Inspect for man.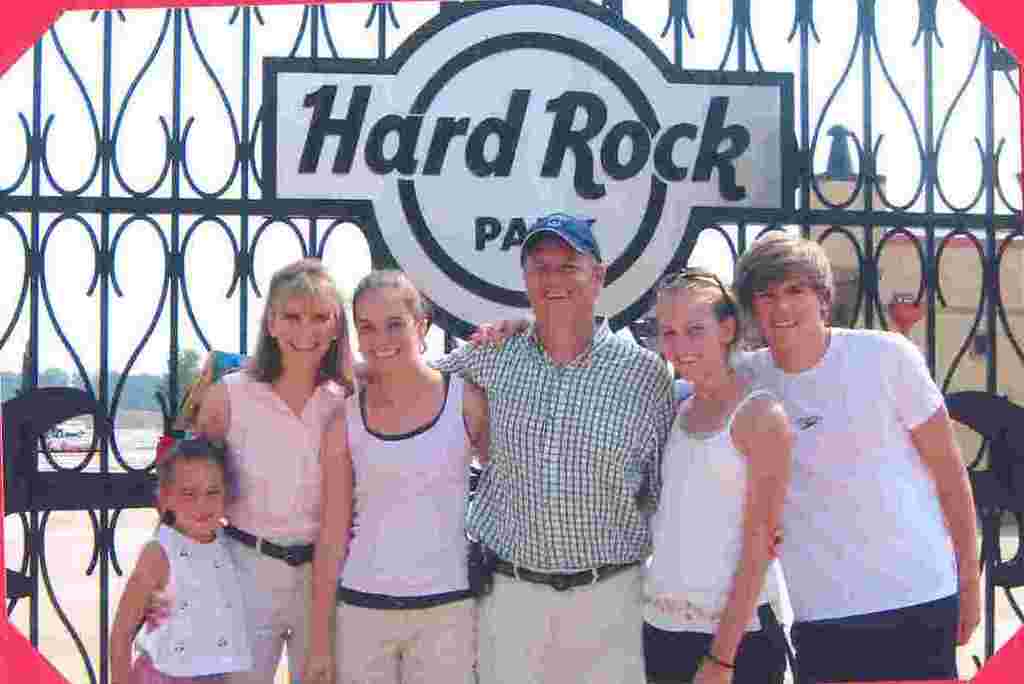
Inspection: 707 226 978 683.
